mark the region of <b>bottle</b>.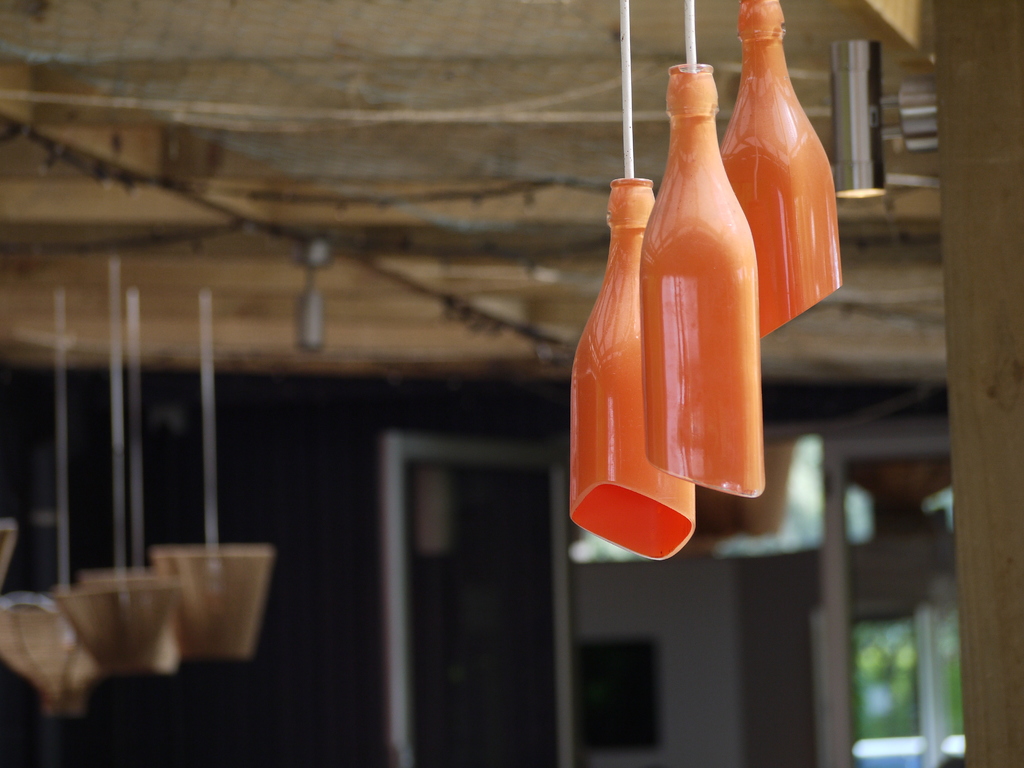
Region: pyautogui.locateOnScreen(640, 67, 759, 496).
